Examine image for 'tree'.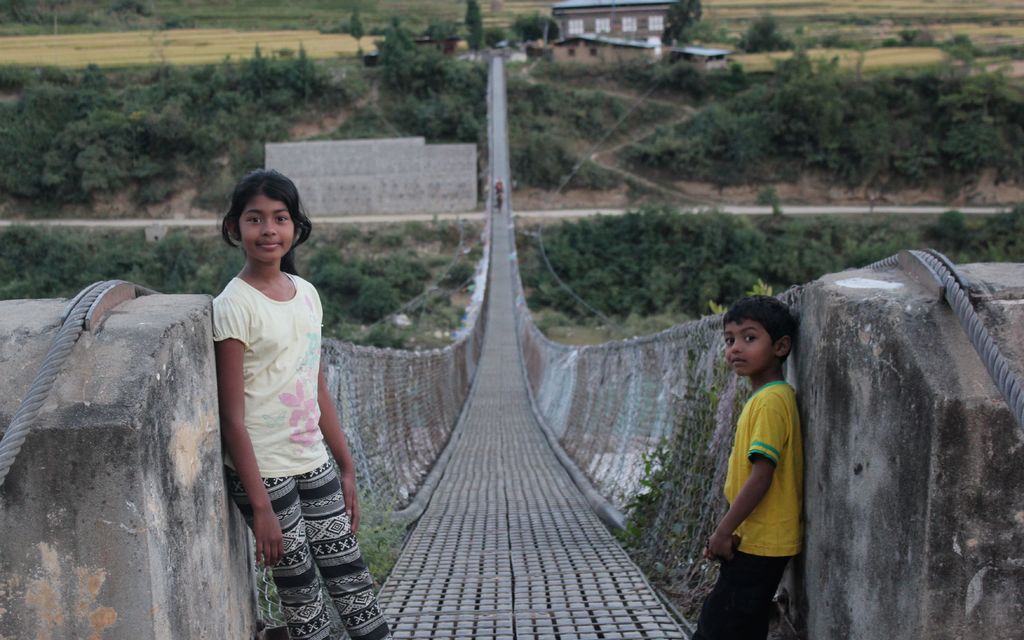
Examination result: region(380, 12, 427, 80).
